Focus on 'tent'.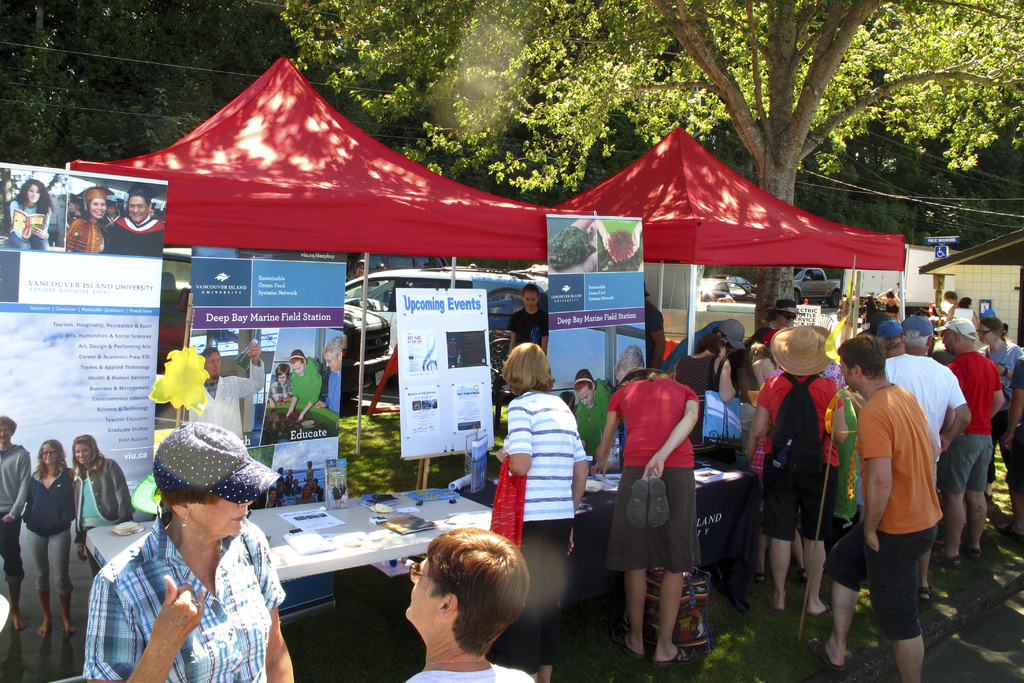
Focused at (left=566, top=129, right=900, bottom=474).
